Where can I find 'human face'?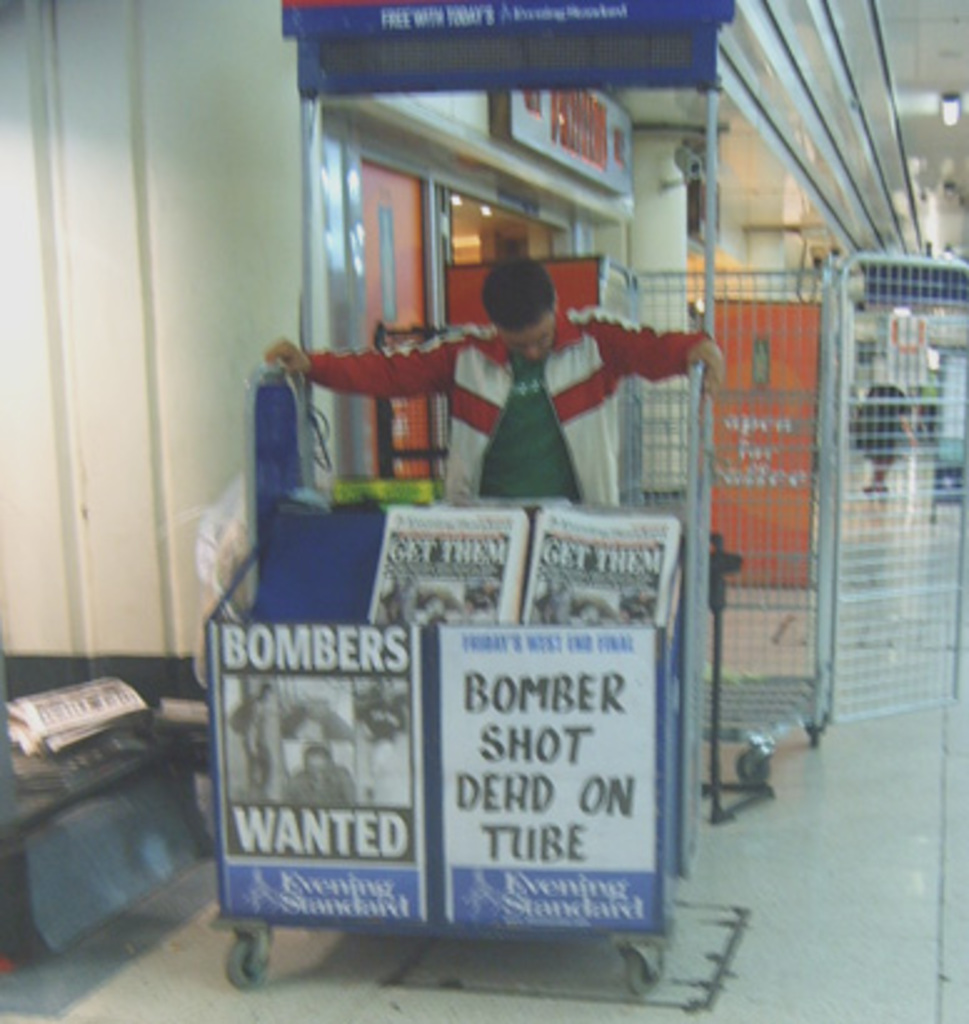
You can find it at region(497, 307, 554, 362).
